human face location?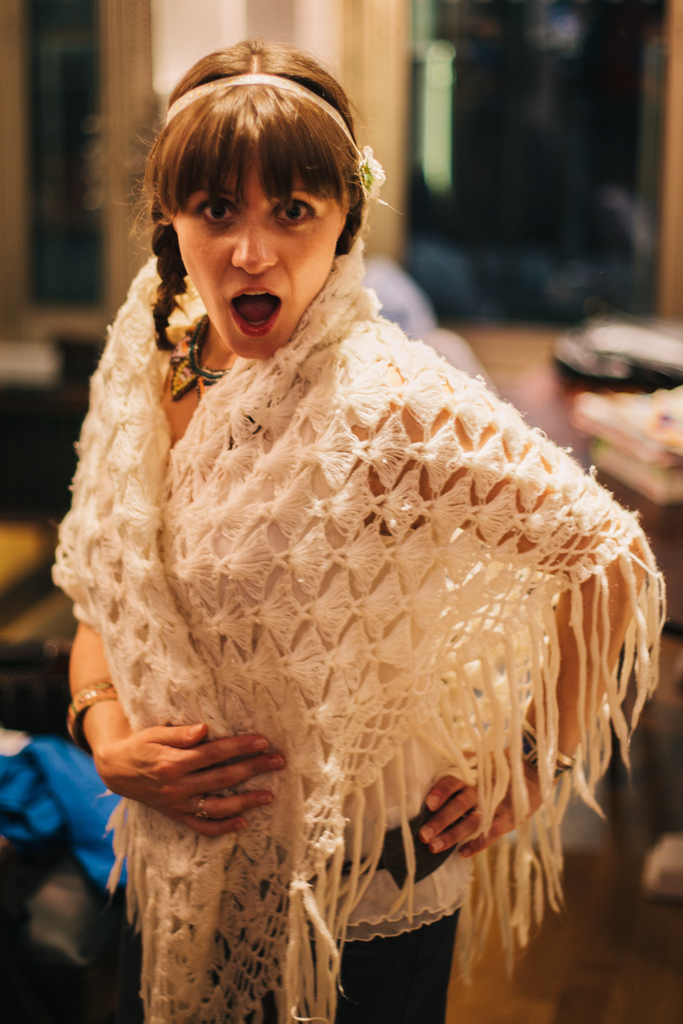
[left=165, top=145, right=346, bottom=351]
